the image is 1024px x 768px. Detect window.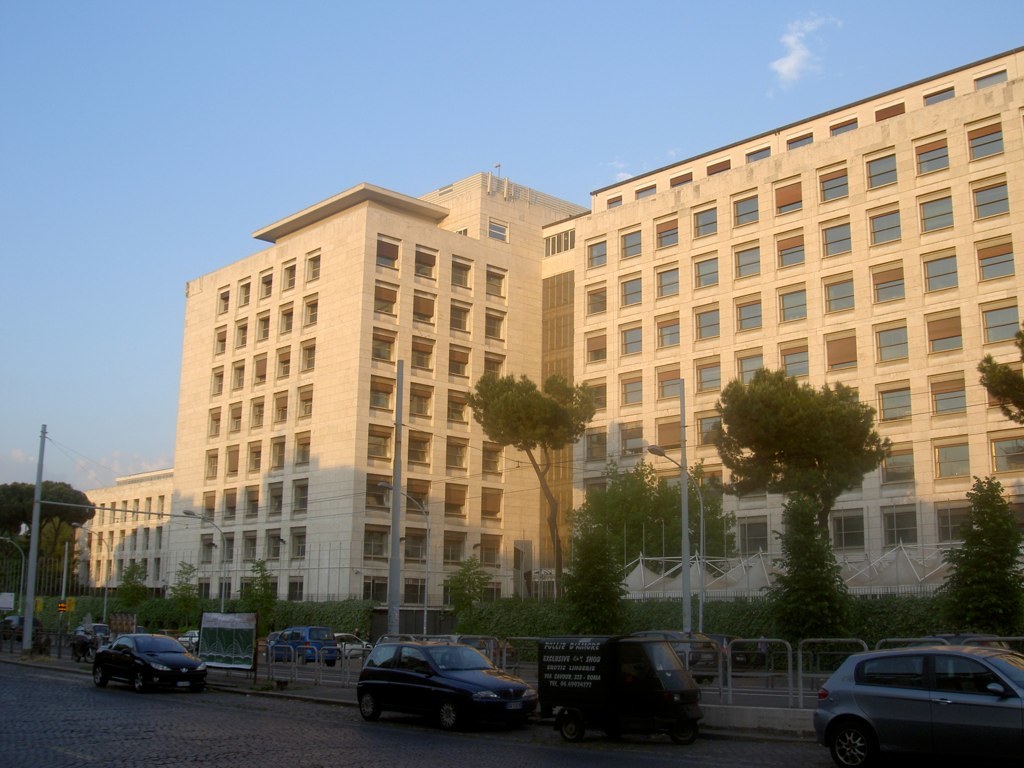
Detection: box(737, 348, 765, 386).
